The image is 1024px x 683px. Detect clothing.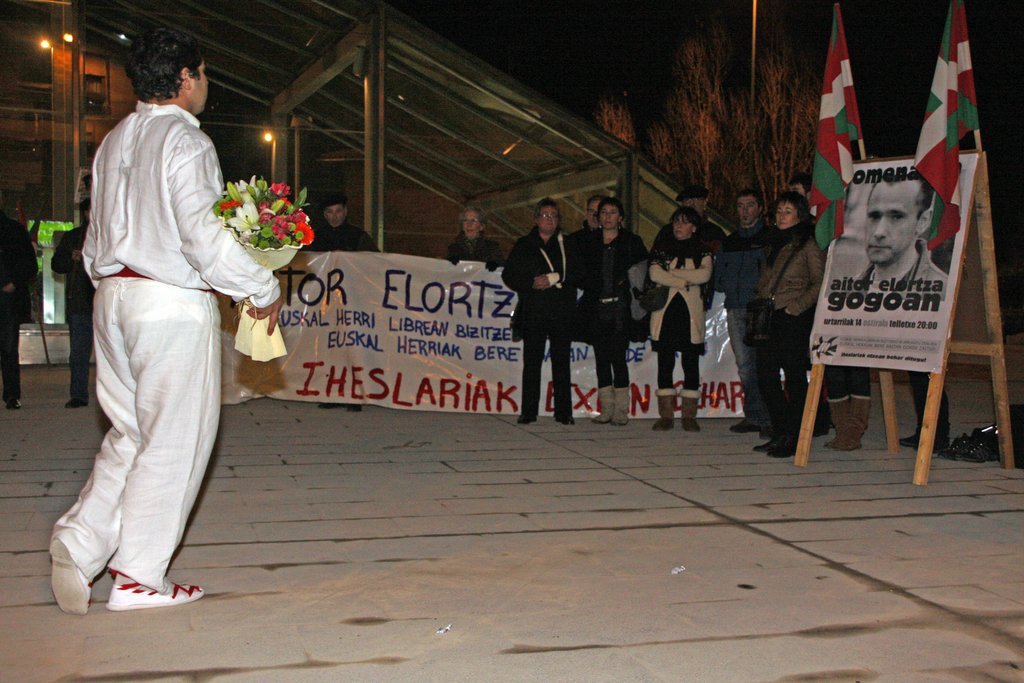
Detection: [51,220,94,406].
